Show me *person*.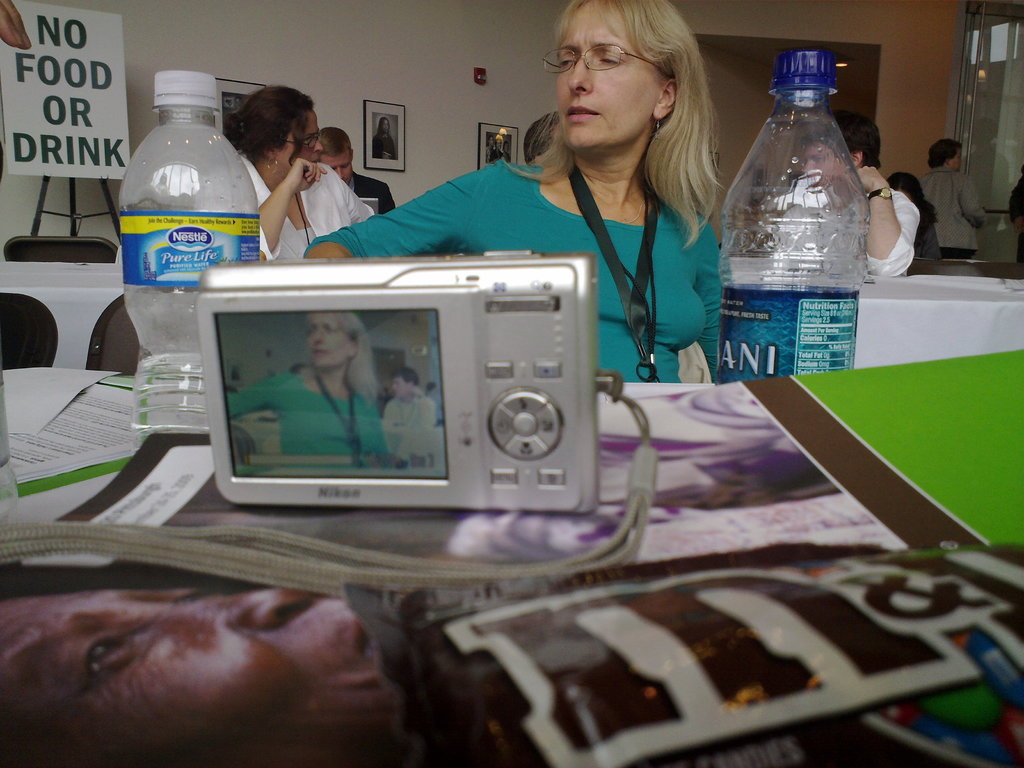
*person* is here: bbox(1007, 161, 1023, 282).
